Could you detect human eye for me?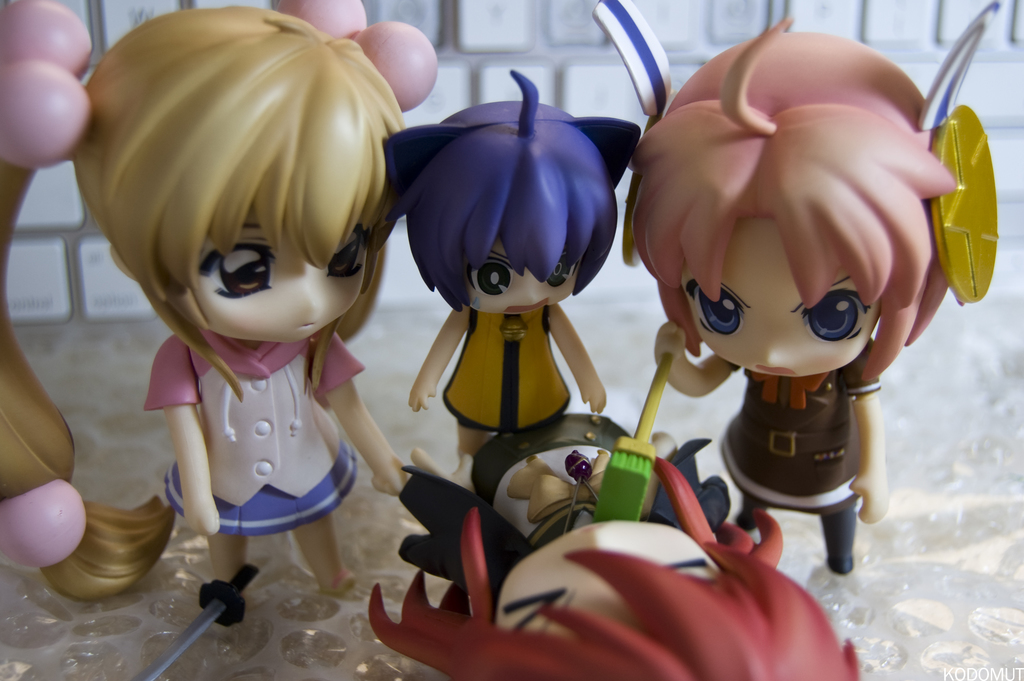
Detection result: x1=212, y1=236, x2=282, y2=299.
